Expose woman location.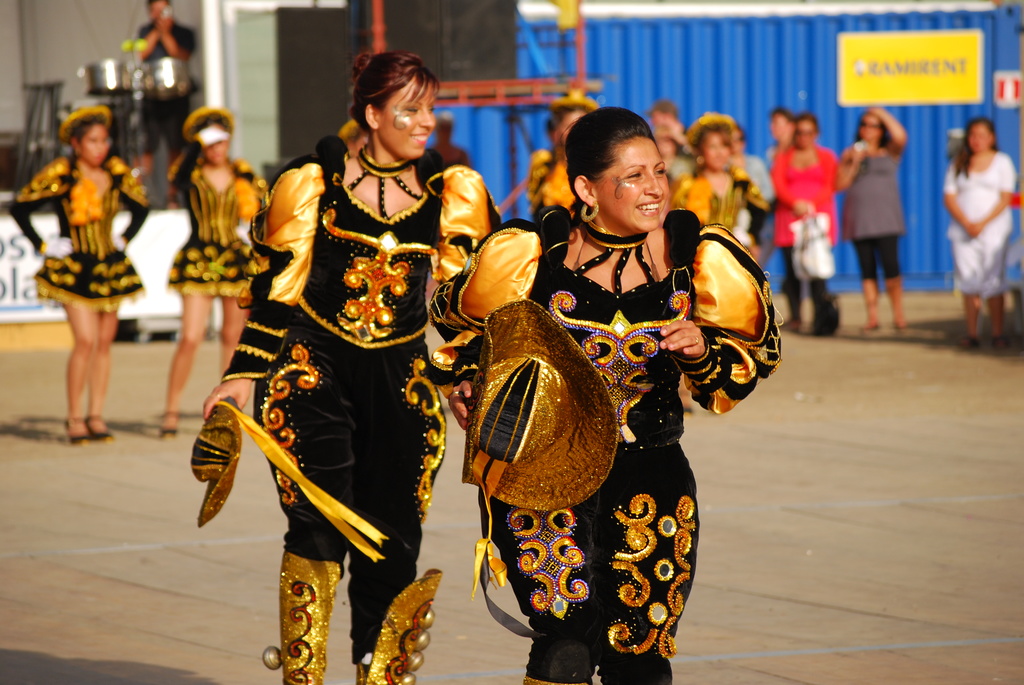
Exposed at (x1=939, y1=116, x2=1016, y2=345).
